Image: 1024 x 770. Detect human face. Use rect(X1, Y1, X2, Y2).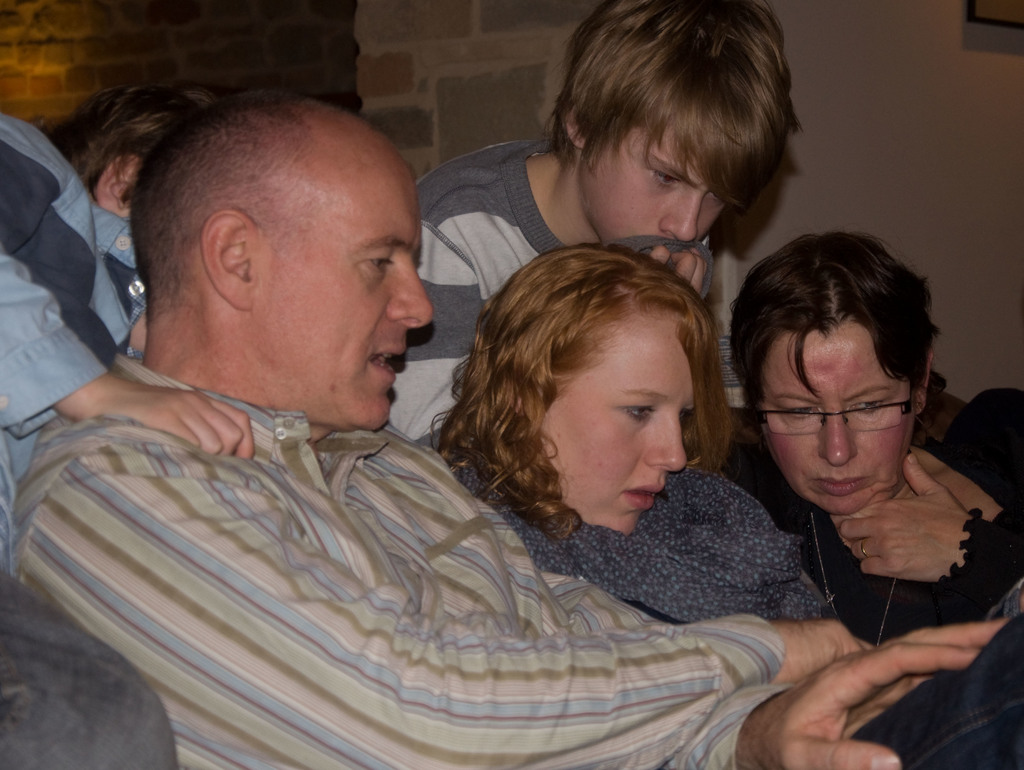
rect(580, 126, 724, 246).
